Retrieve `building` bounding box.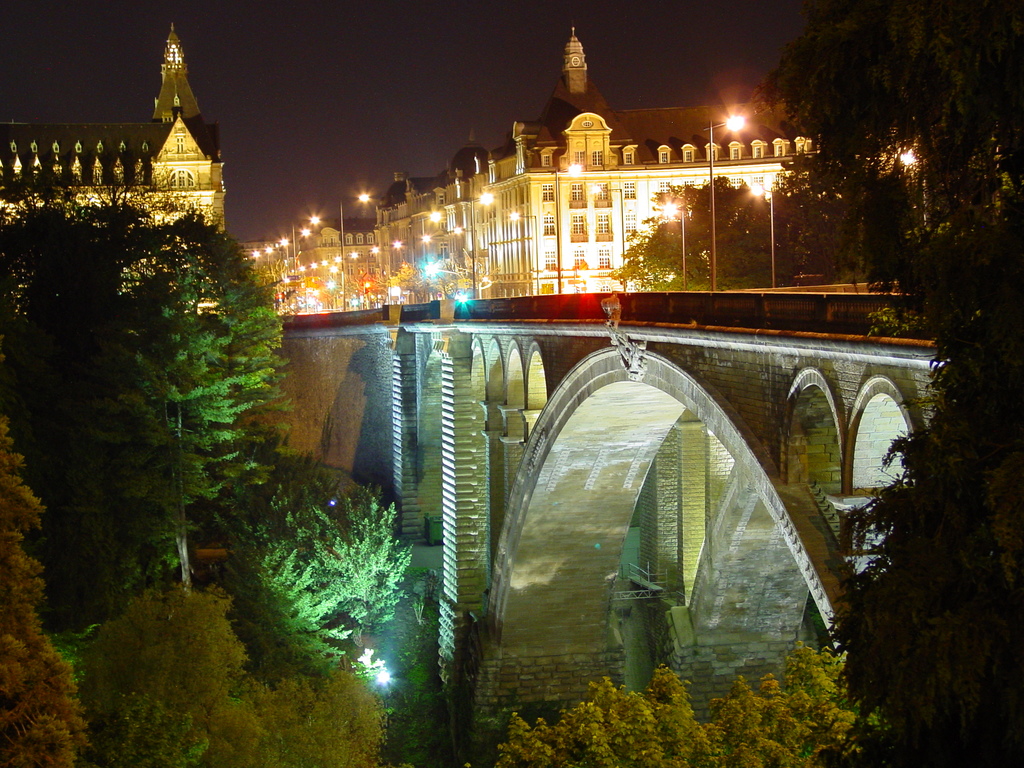
Bounding box: <region>0, 22, 223, 306</region>.
